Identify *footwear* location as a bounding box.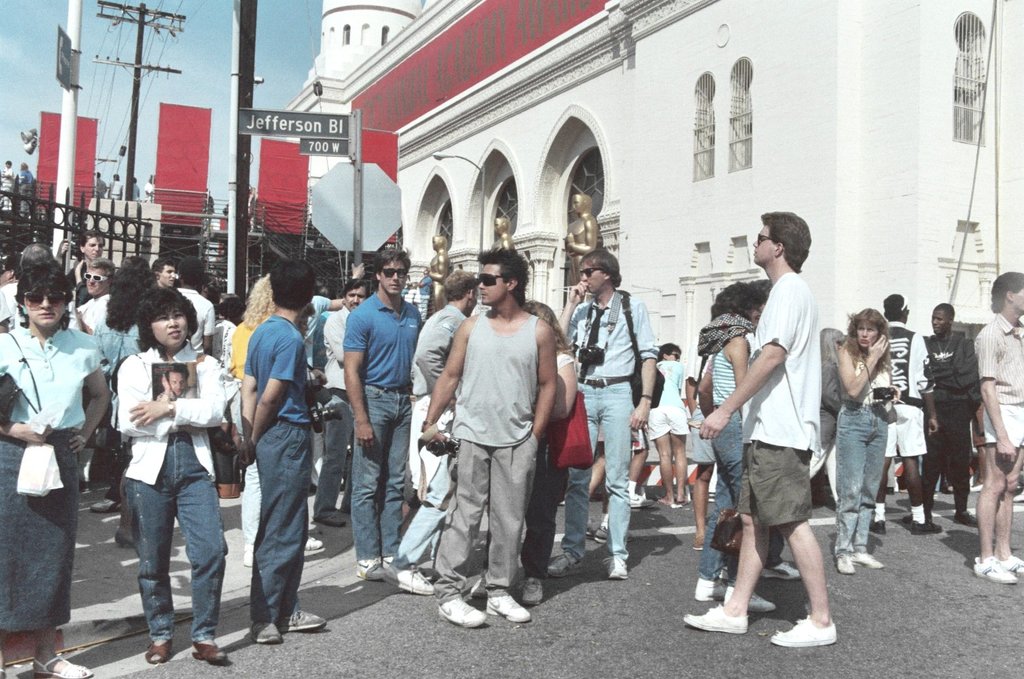
953:511:976:527.
